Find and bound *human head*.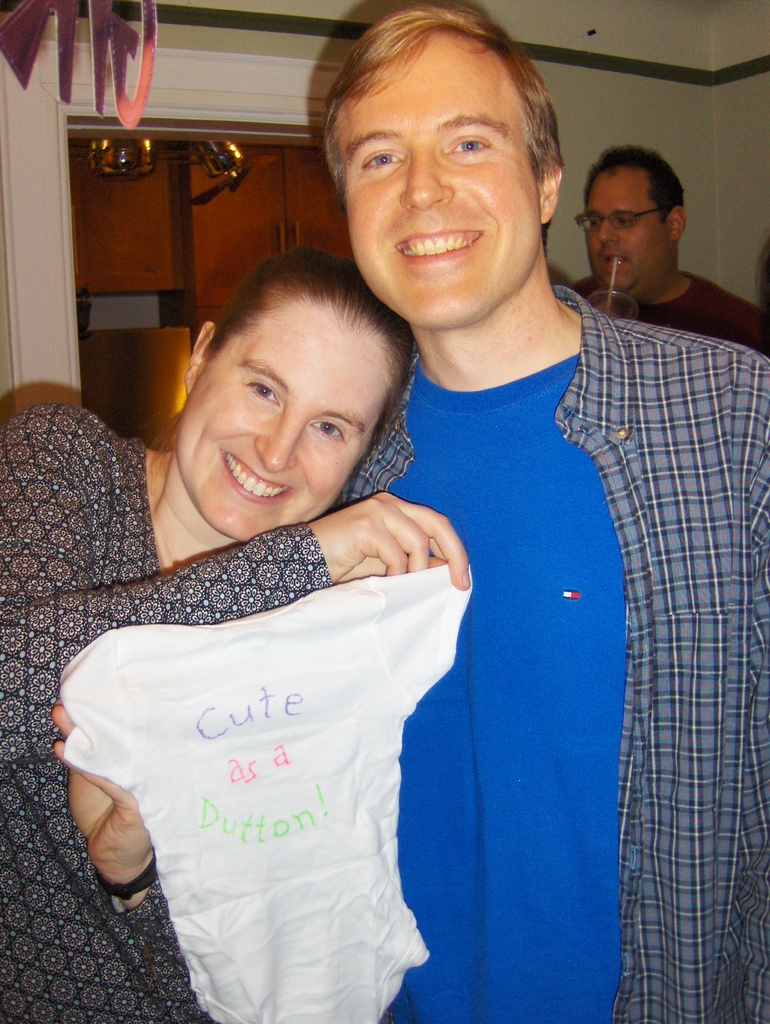
Bound: l=171, t=246, r=421, b=541.
